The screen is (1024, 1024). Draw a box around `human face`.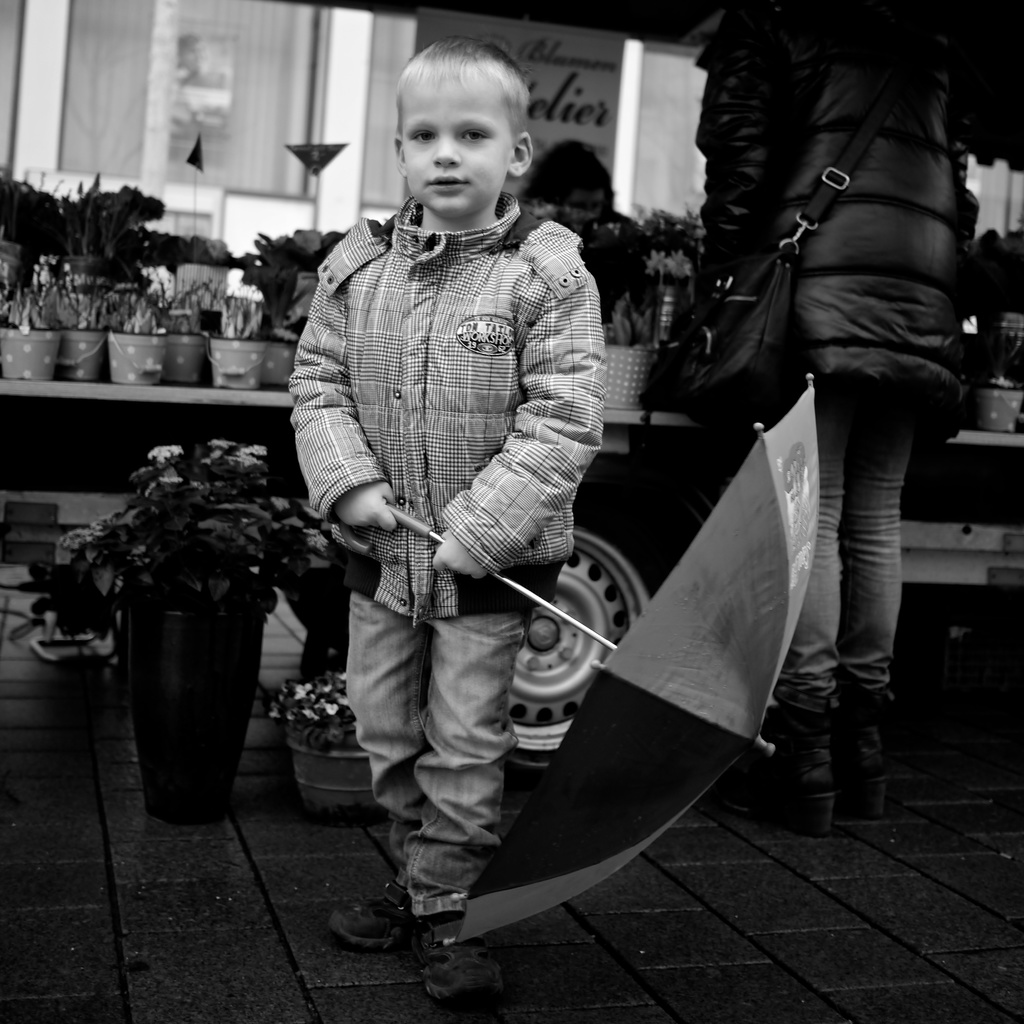
x1=406, y1=73, x2=509, y2=214.
